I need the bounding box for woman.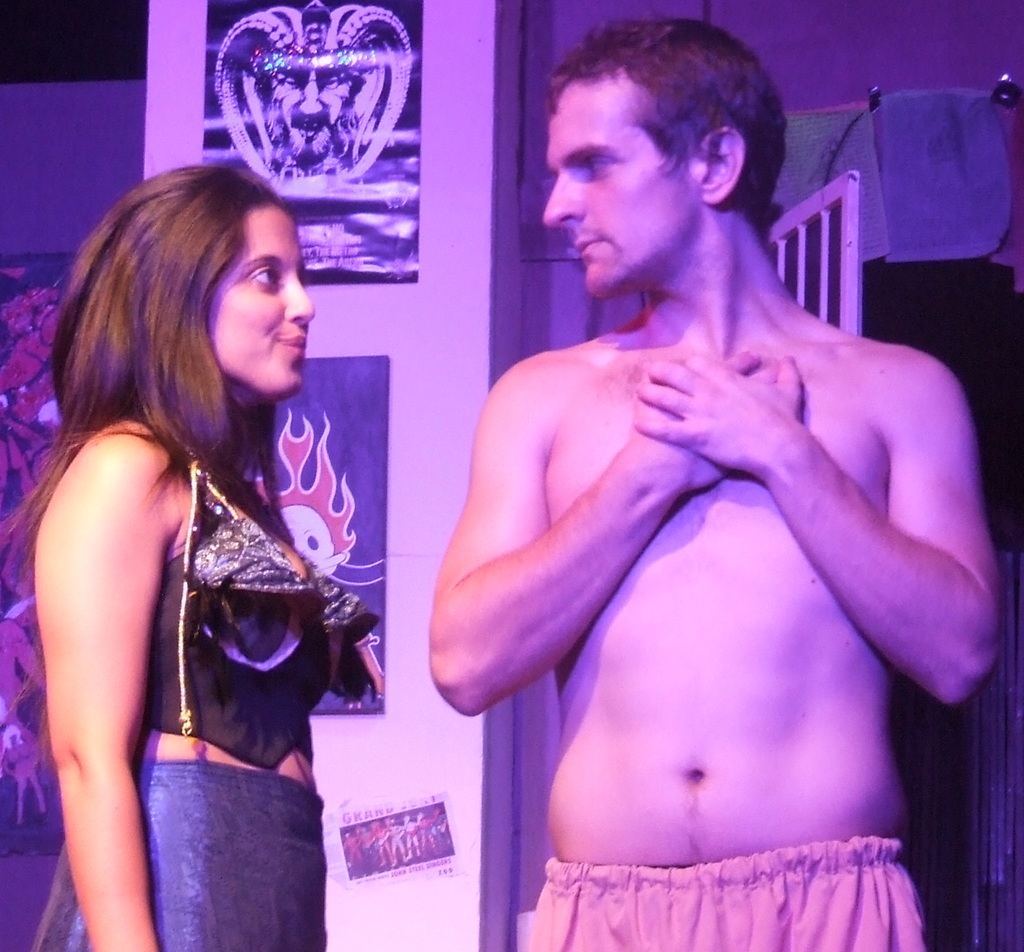
Here it is: bbox=(0, 167, 347, 951).
